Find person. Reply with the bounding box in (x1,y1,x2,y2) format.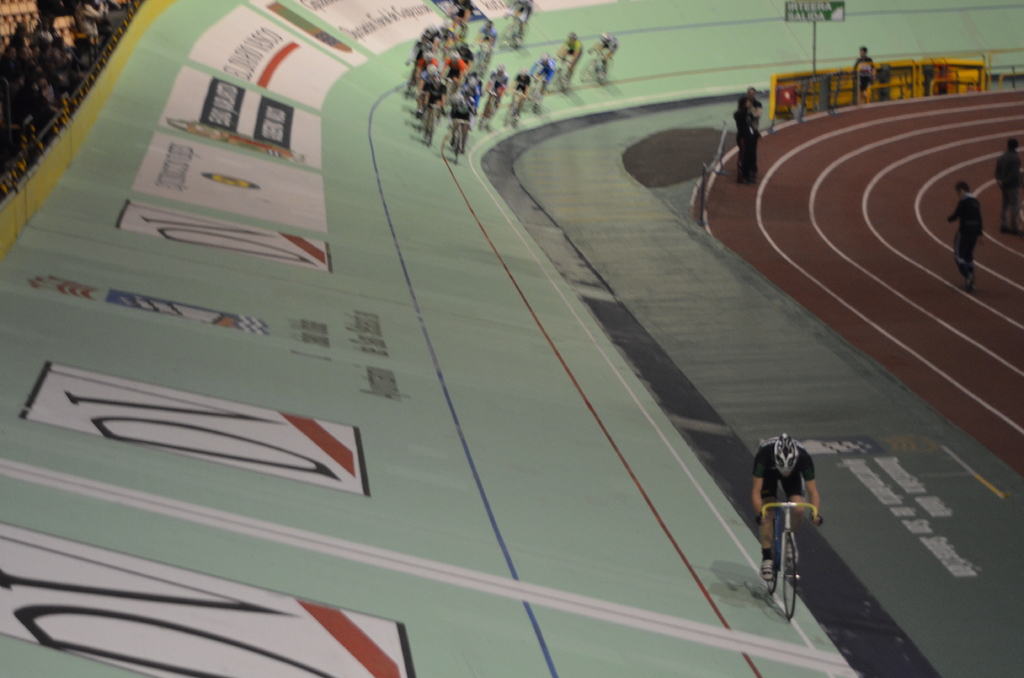
(995,136,1020,233).
